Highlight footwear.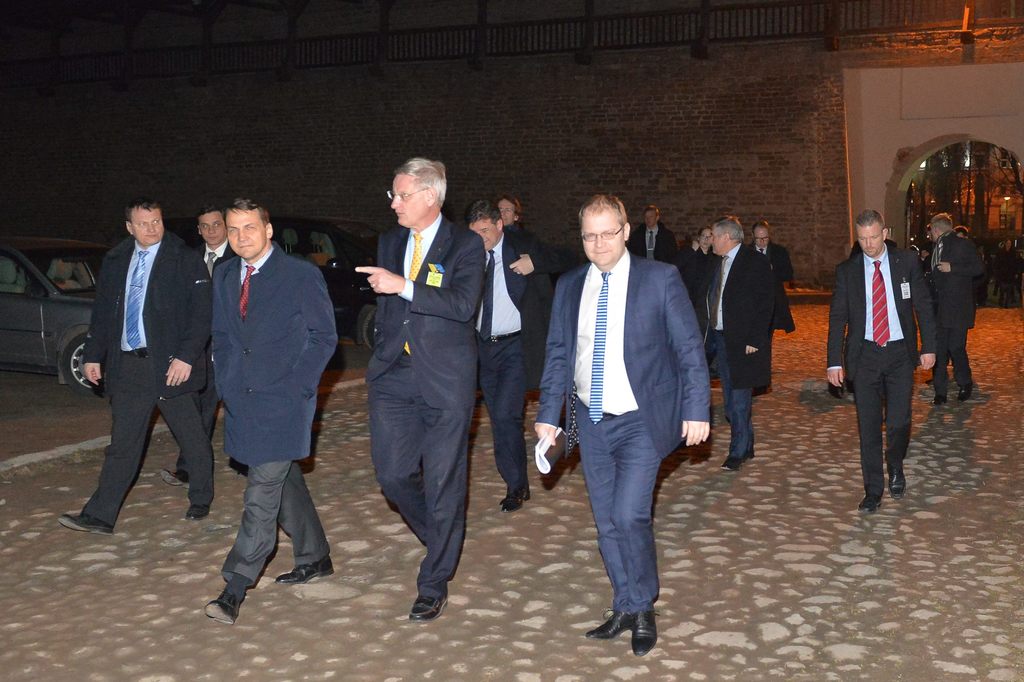
Highlighted region: (x1=501, y1=476, x2=530, y2=502).
